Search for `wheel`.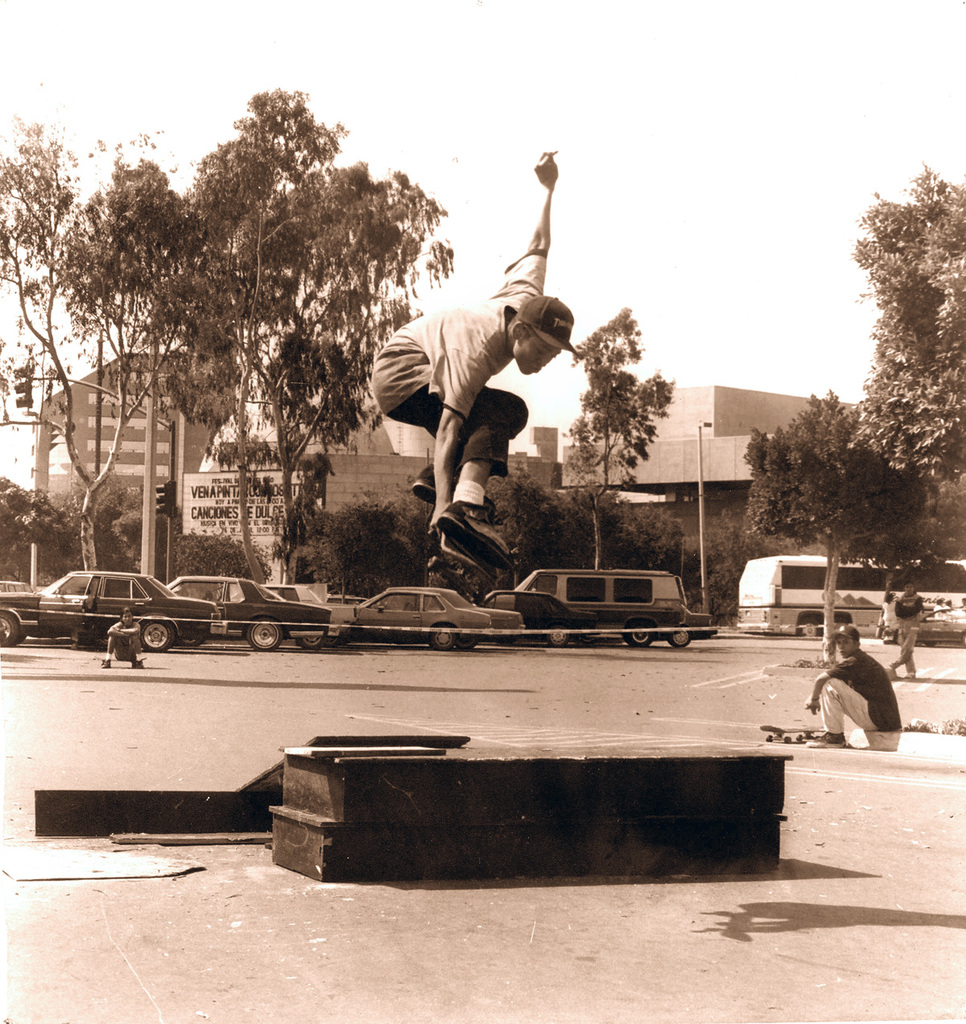
Found at l=472, t=593, r=482, b=605.
